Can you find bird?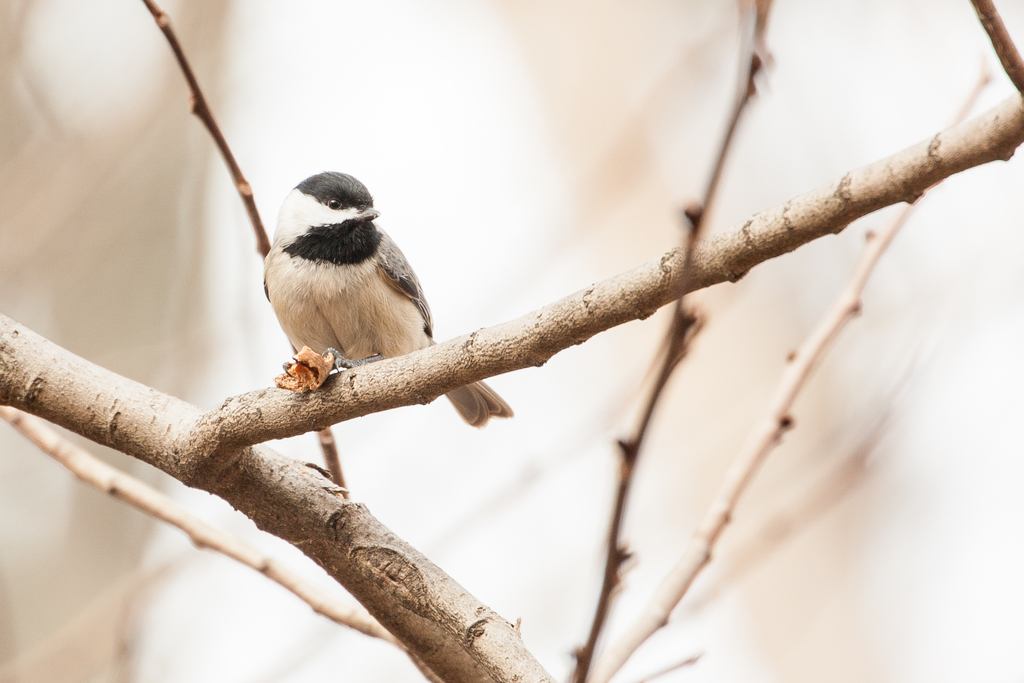
Yes, bounding box: [left=257, top=168, right=515, bottom=437].
